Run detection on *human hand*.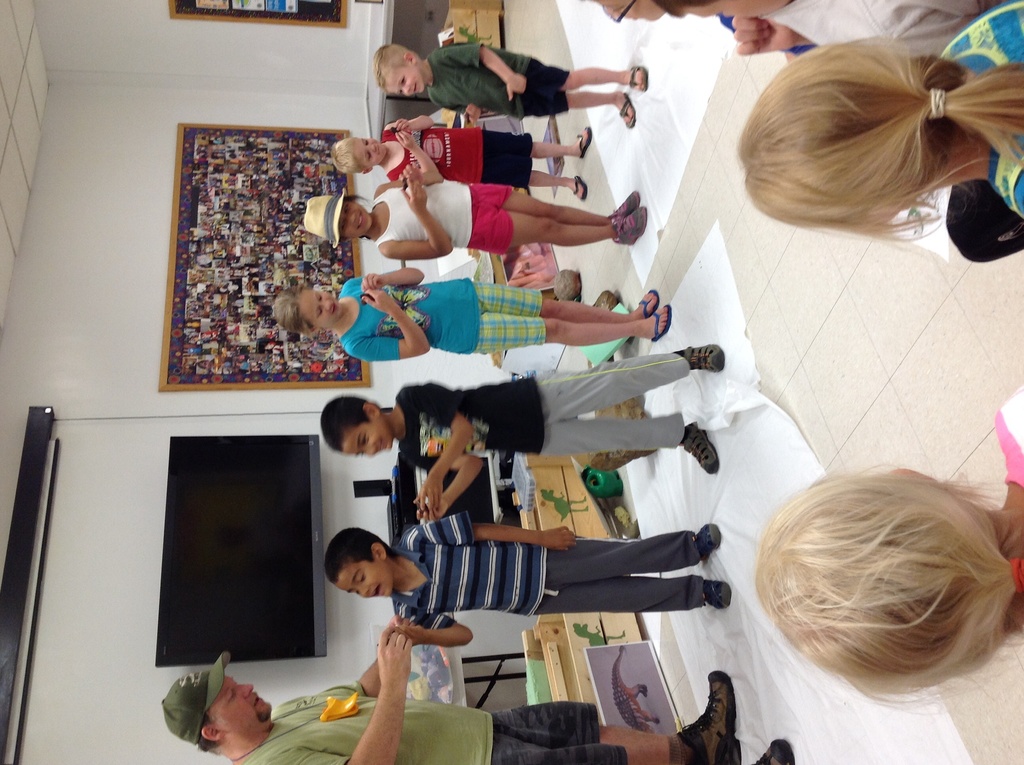
Result: rect(411, 476, 444, 511).
